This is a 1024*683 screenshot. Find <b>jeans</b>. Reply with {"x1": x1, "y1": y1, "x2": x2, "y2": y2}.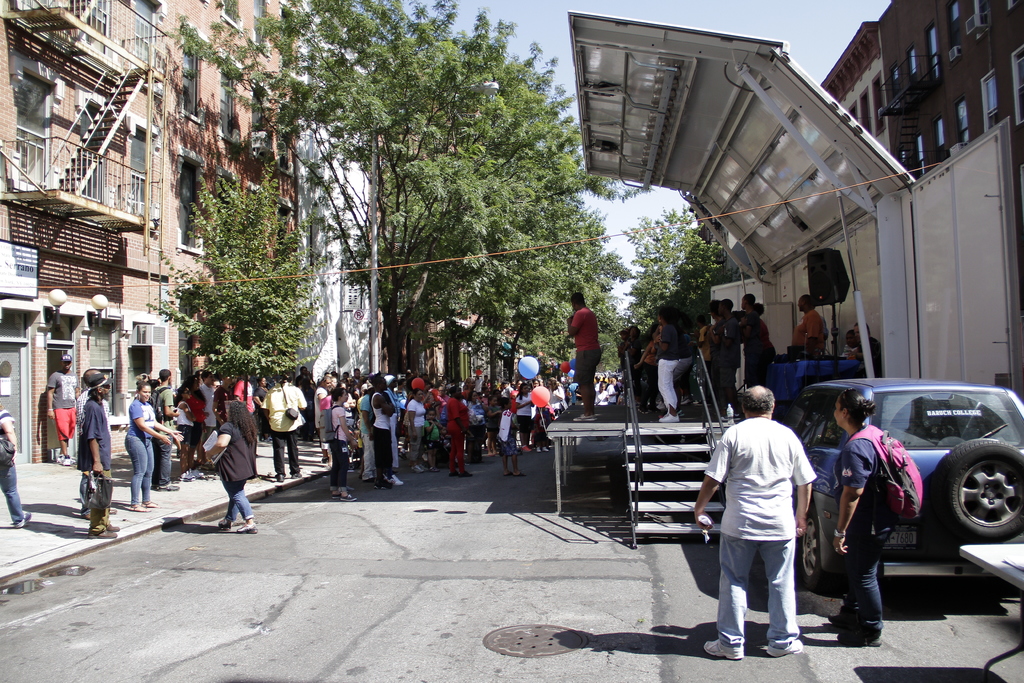
{"x1": 51, "y1": 410, "x2": 74, "y2": 443}.
